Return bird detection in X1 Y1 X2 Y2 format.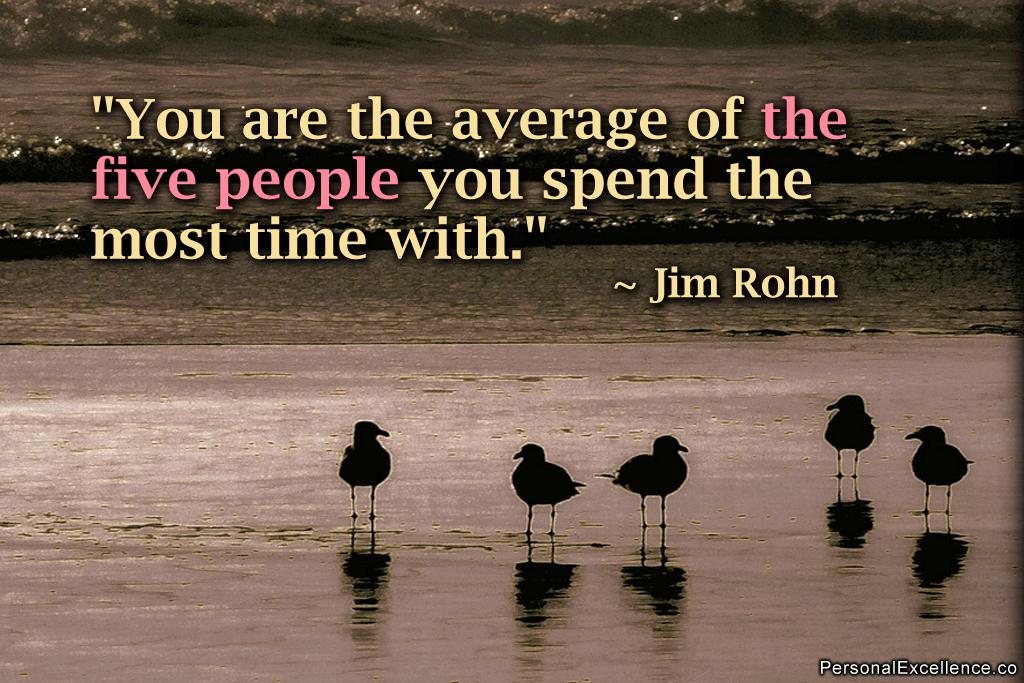
594 435 690 536.
